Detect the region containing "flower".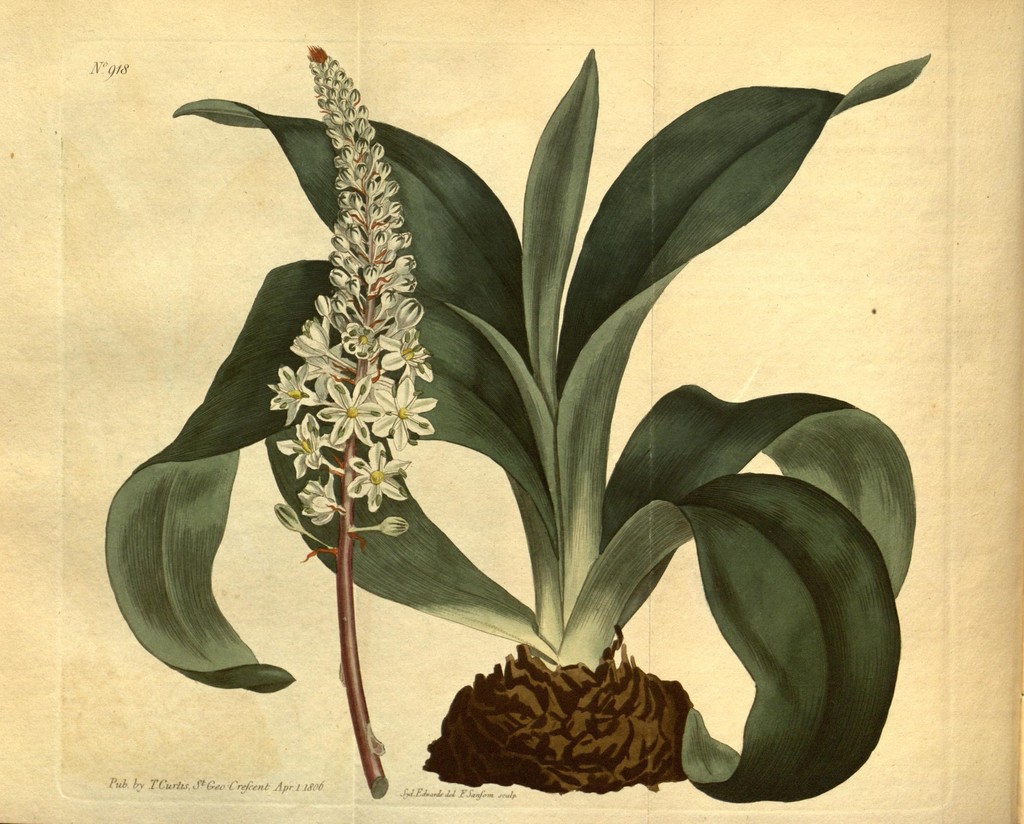
343 444 410 512.
